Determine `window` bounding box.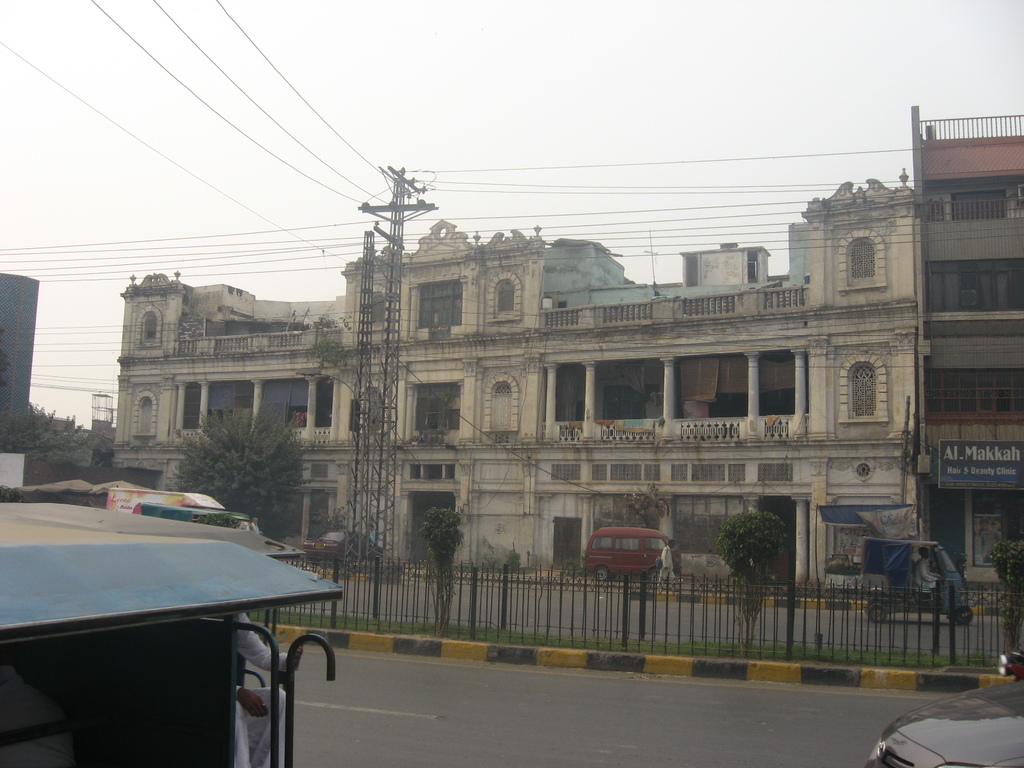
Determined: BBox(485, 378, 513, 427).
